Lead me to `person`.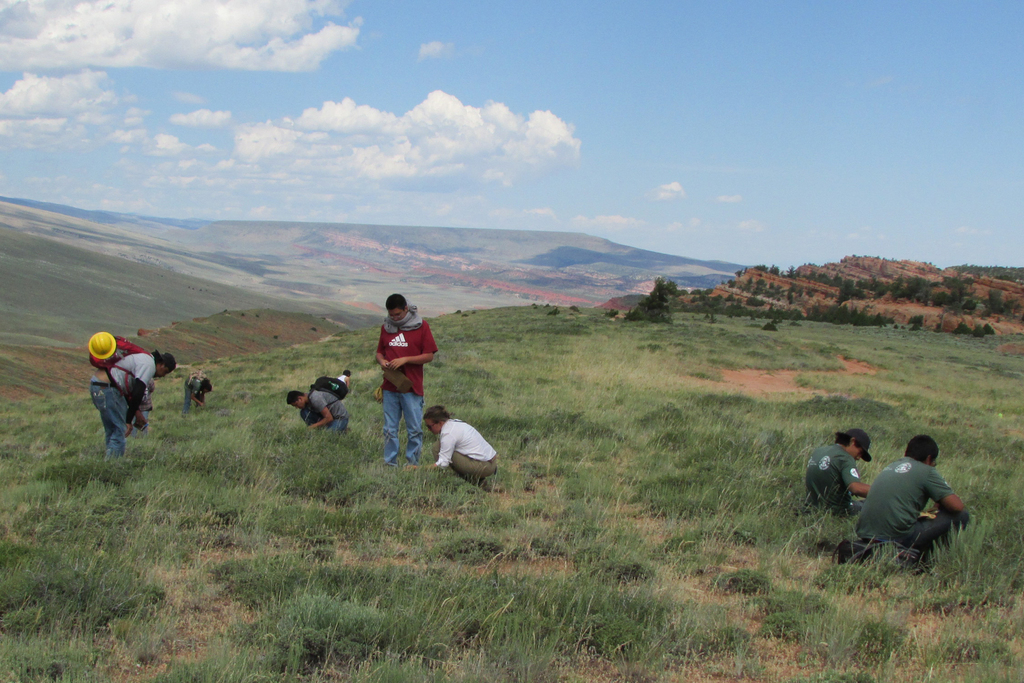
Lead to detection(376, 294, 438, 465).
